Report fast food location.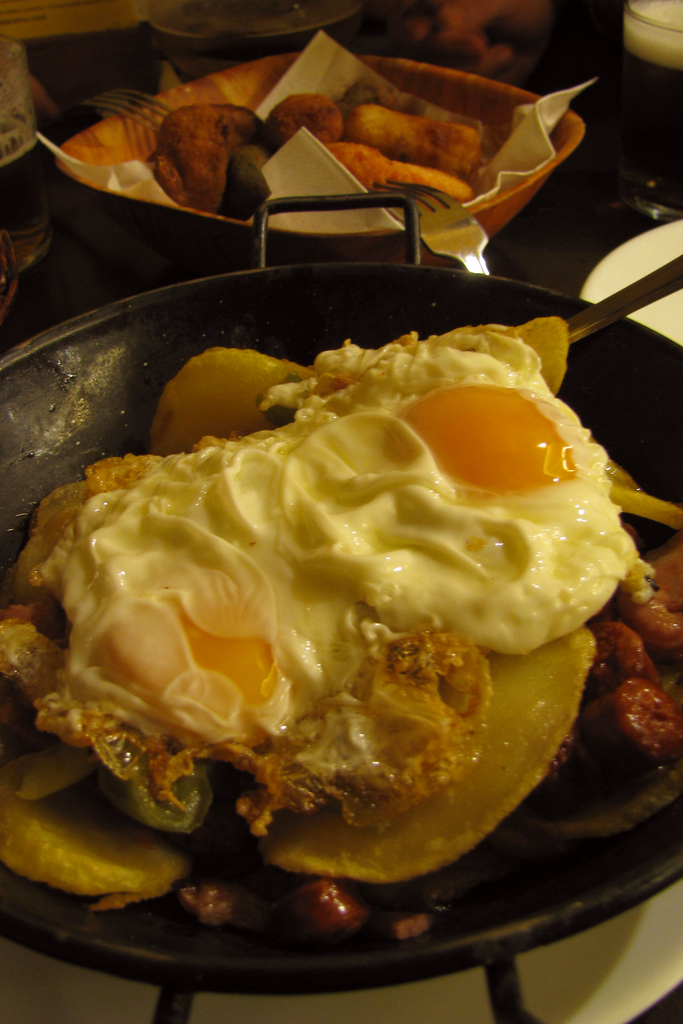
Report: left=158, top=91, right=270, bottom=213.
